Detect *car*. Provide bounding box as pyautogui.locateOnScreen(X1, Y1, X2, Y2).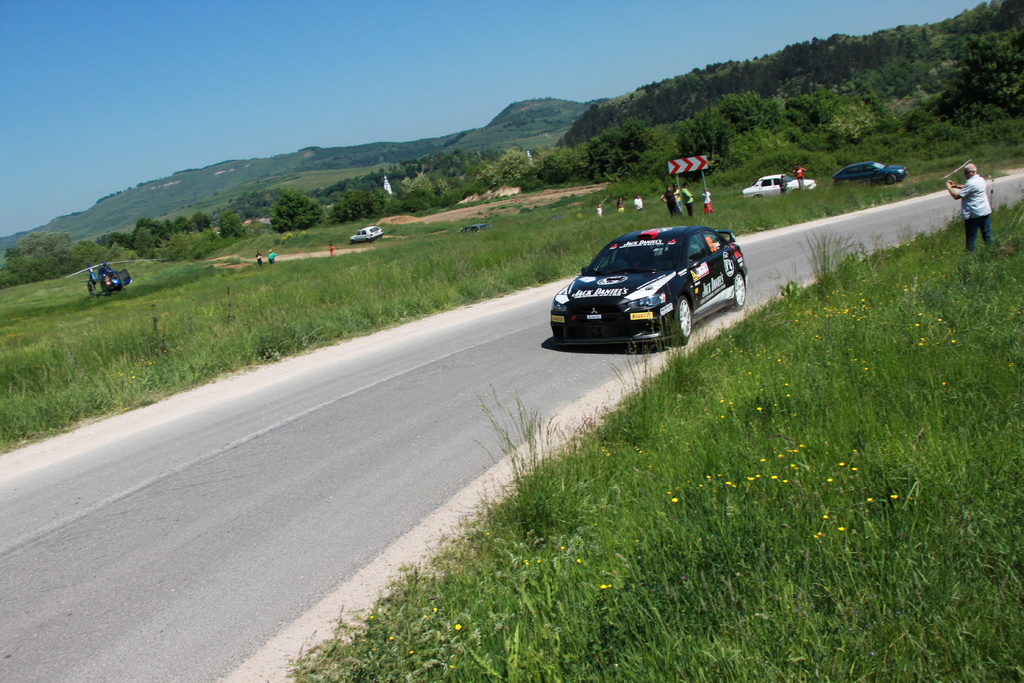
pyautogui.locateOnScreen(461, 224, 480, 235).
